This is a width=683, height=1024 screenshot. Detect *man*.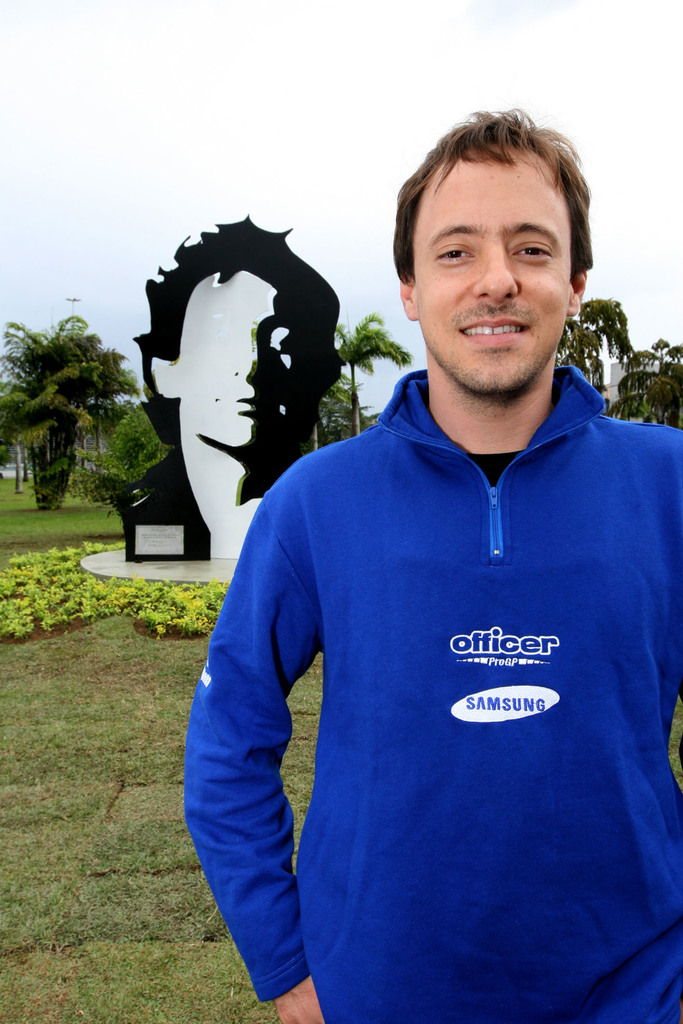
[left=187, top=111, right=682, bottom=1023].
